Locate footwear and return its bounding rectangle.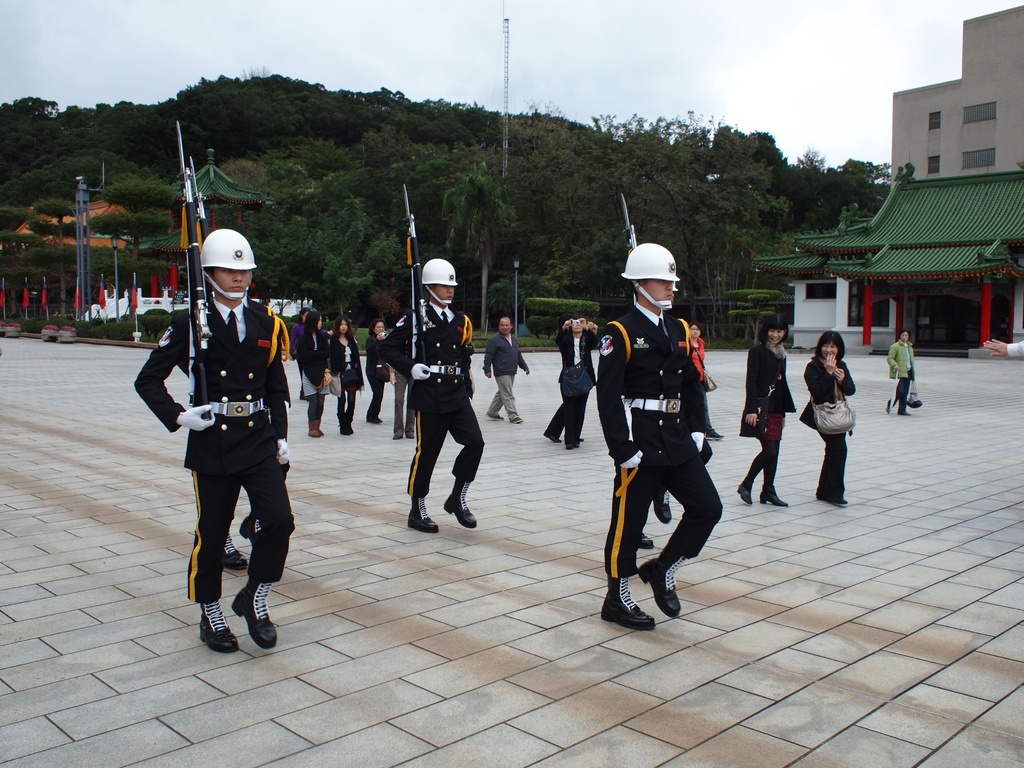
x1=760 y1=472 x2=787 y2=508.
